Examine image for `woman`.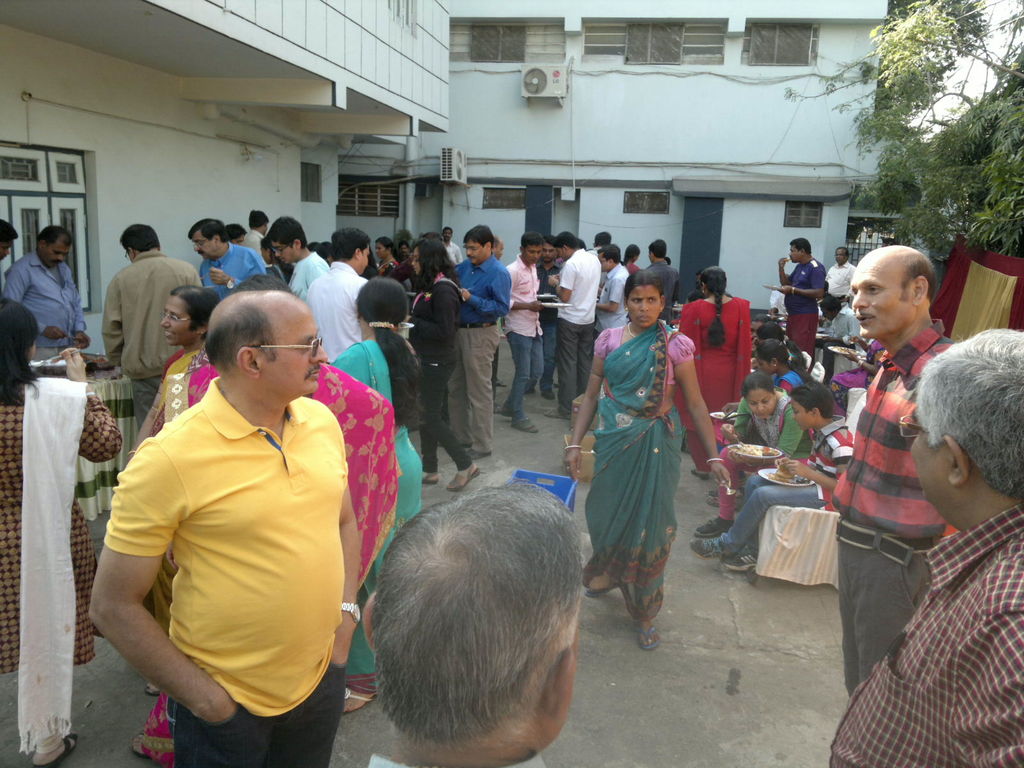
Examination result: [x1=129, y1=273, x2=394, y2=767].
